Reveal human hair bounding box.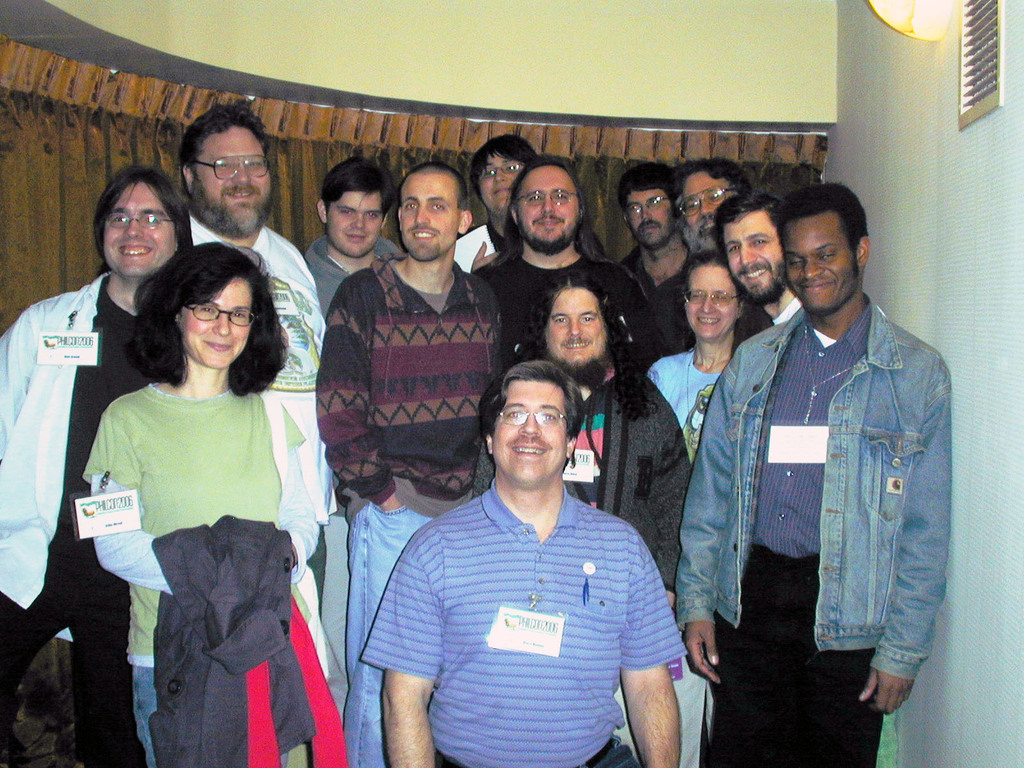
Revealed: 676:248:751:307.
